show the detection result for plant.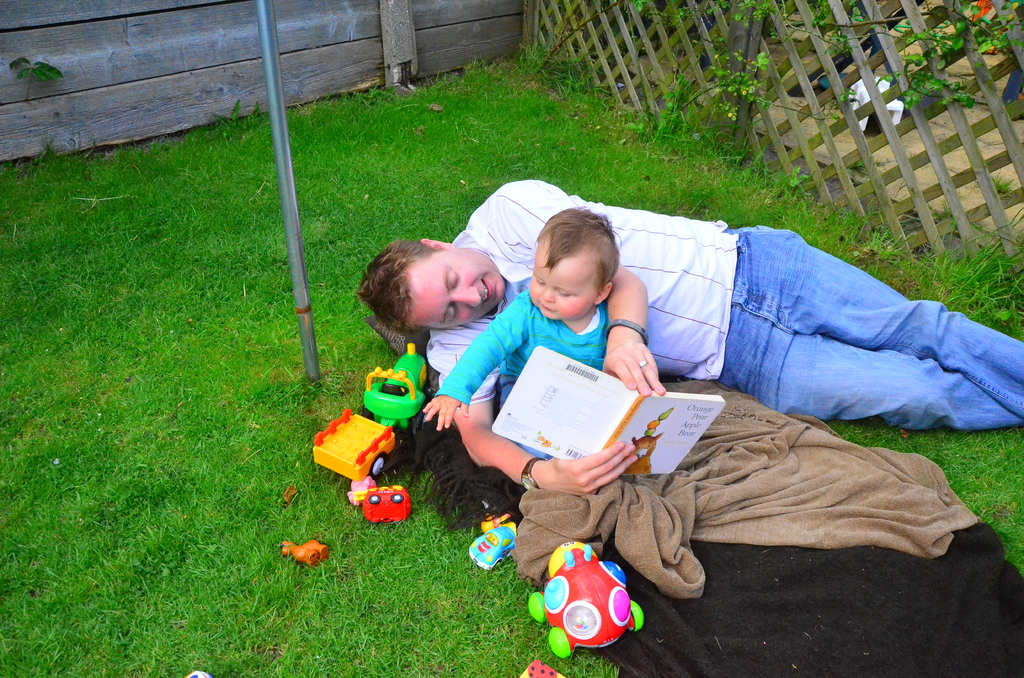
<region>627, 2, 1023, 141</region>.
